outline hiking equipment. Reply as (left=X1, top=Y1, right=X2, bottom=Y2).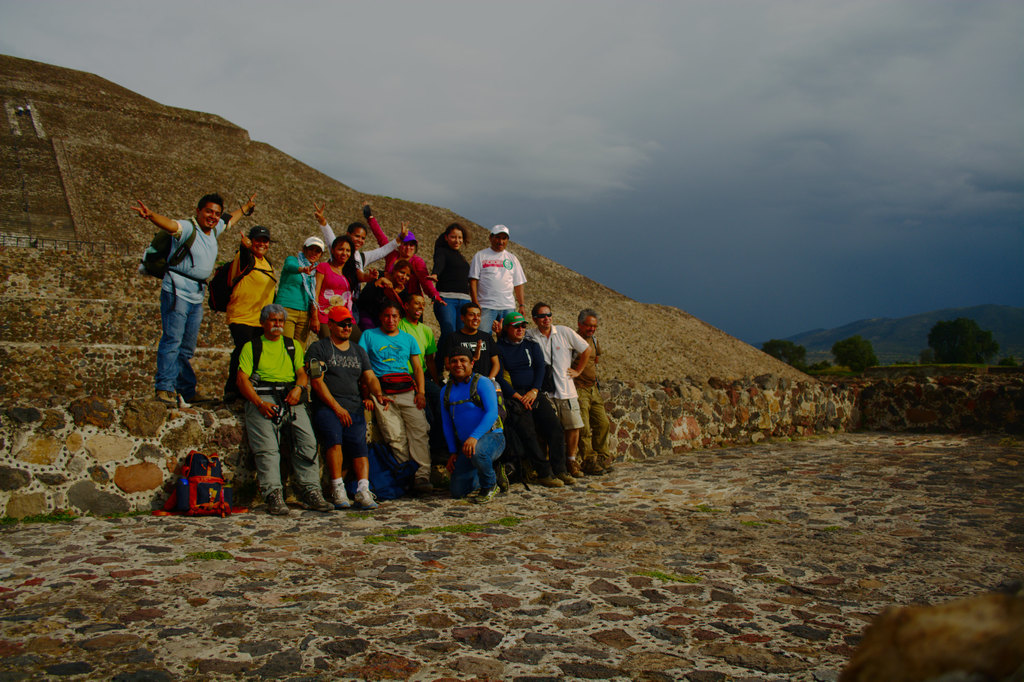
(left=209, top=252, right=276, bottom=313).
